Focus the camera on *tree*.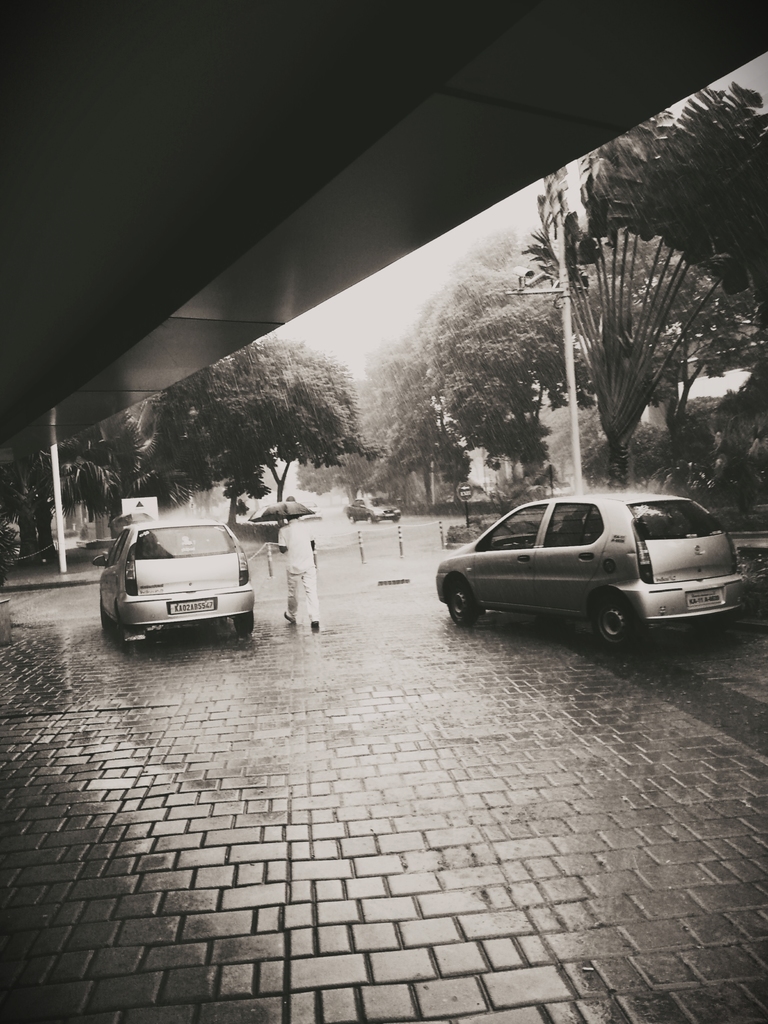
Focus region: box=[16, 415, 254, 555].
